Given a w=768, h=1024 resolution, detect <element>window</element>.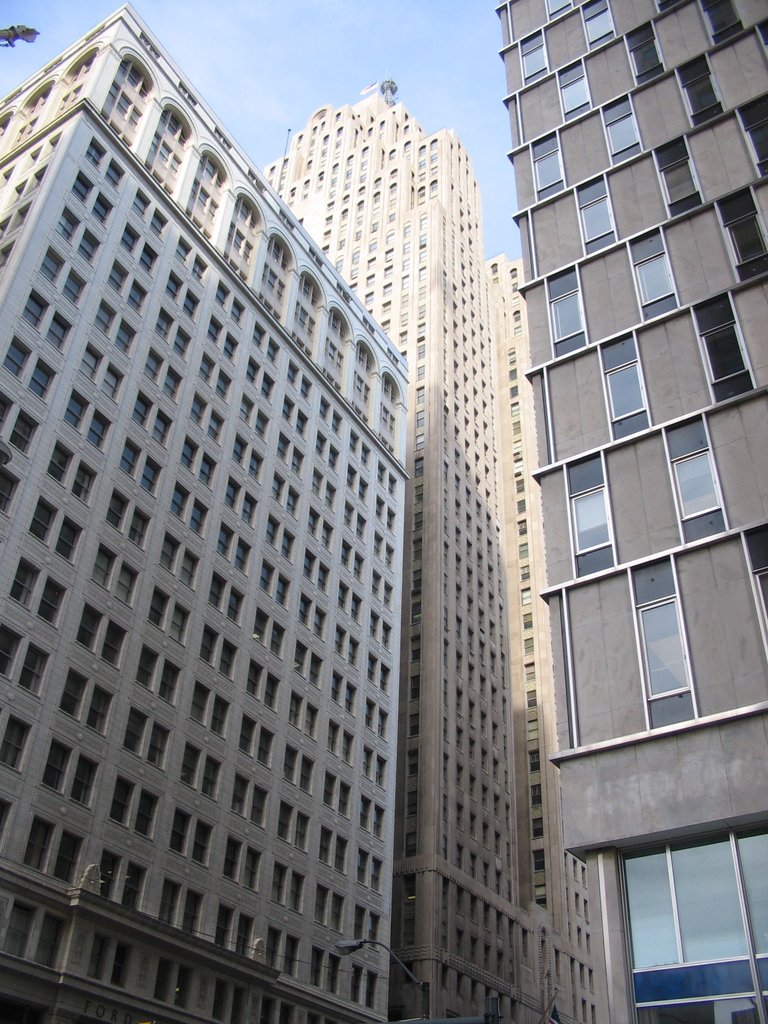
248, 996, 282, 1023.
